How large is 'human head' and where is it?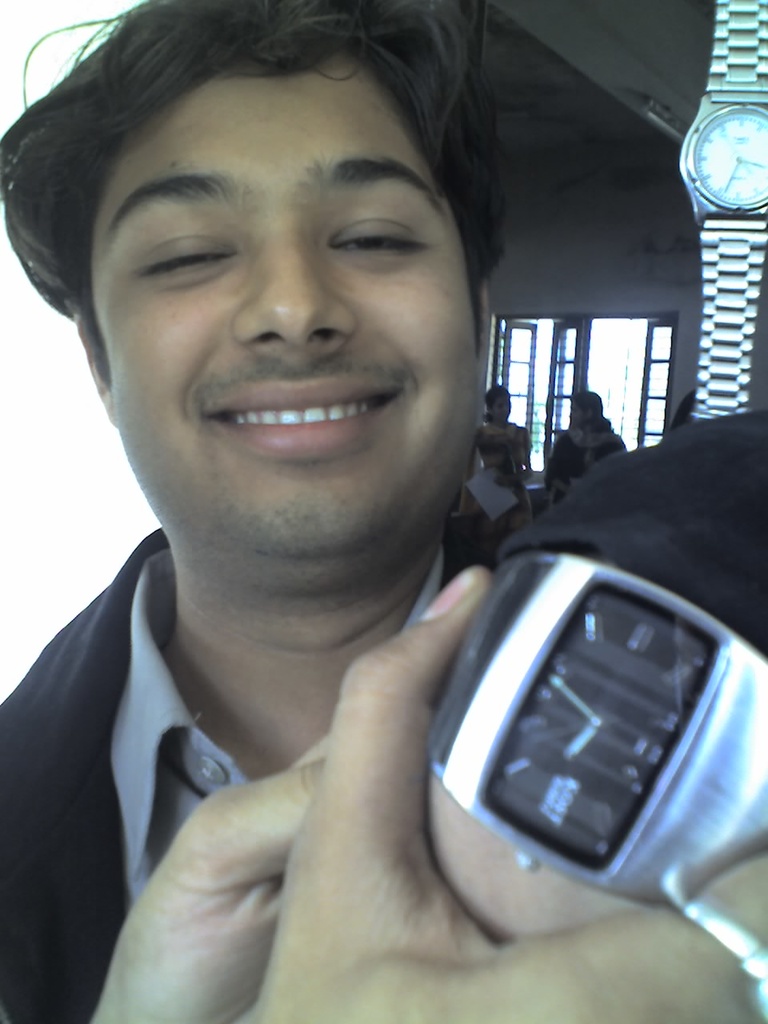
Bounding box: <region>482, 378, 521, 425</region>.
